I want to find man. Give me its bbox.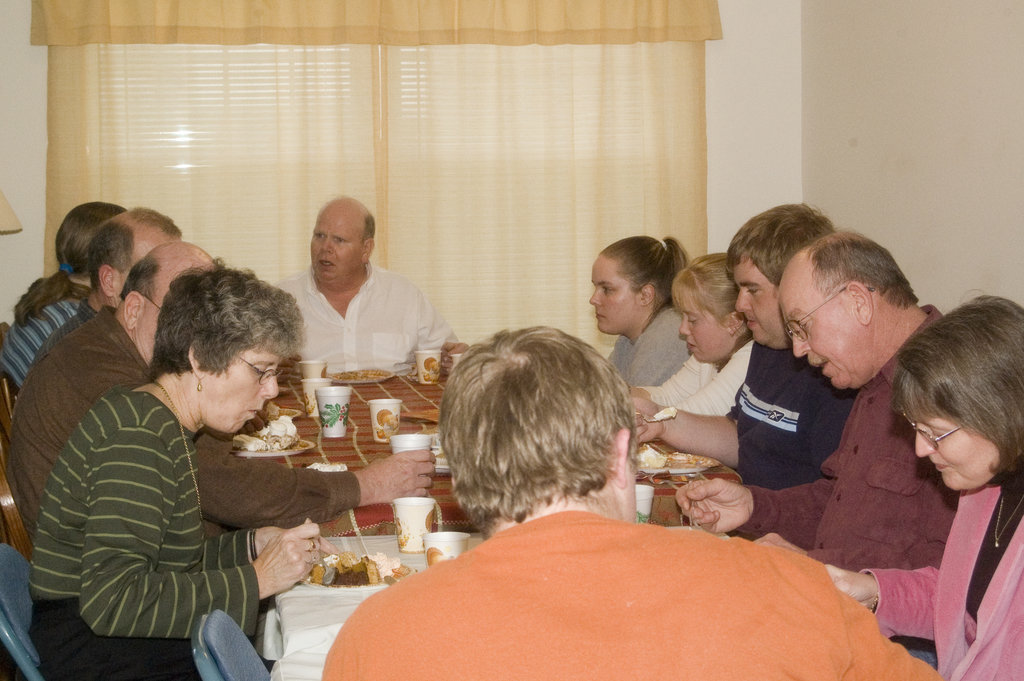
[12, 238, 436, 564].
